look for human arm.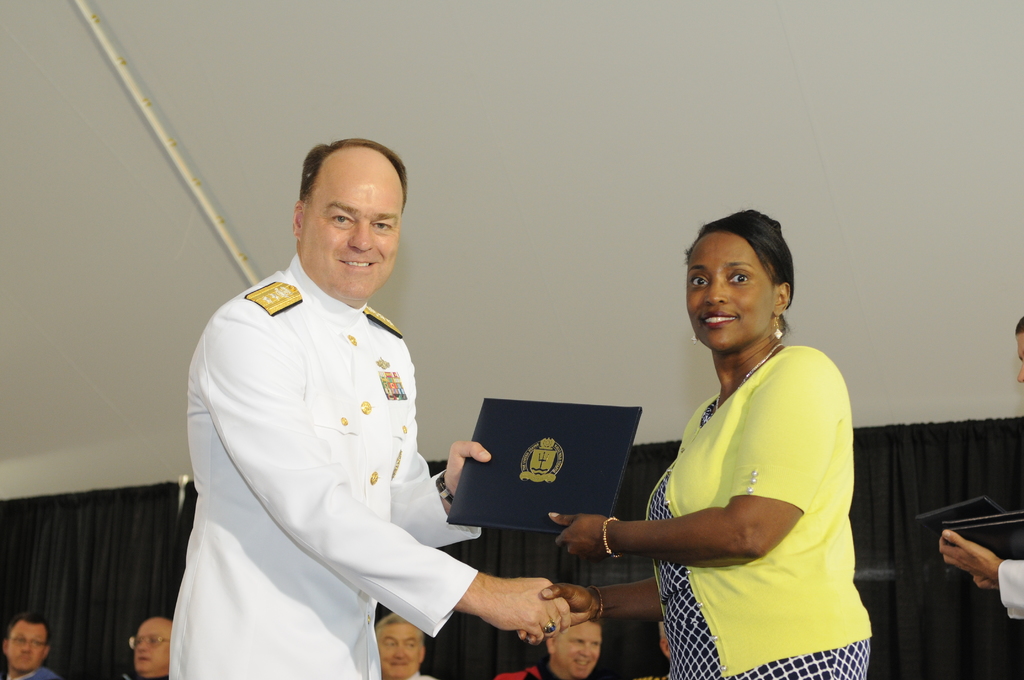
Found: pyautogui.locateOnScreen(521, 573, 665, 640).
